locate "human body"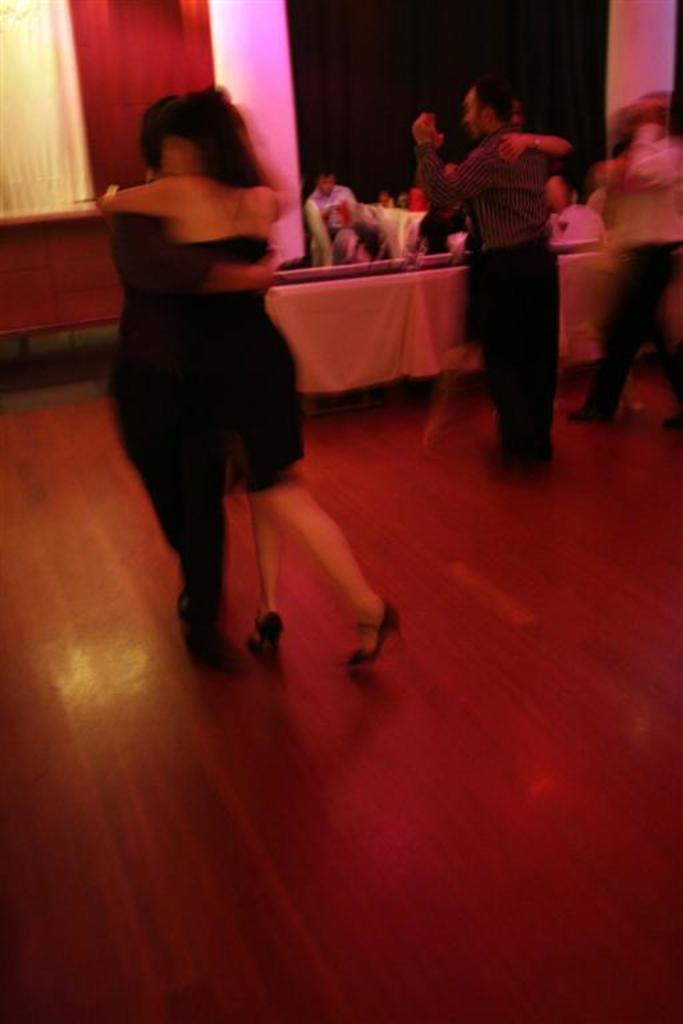
x1=564, y1=120, x2=682, y2=440
